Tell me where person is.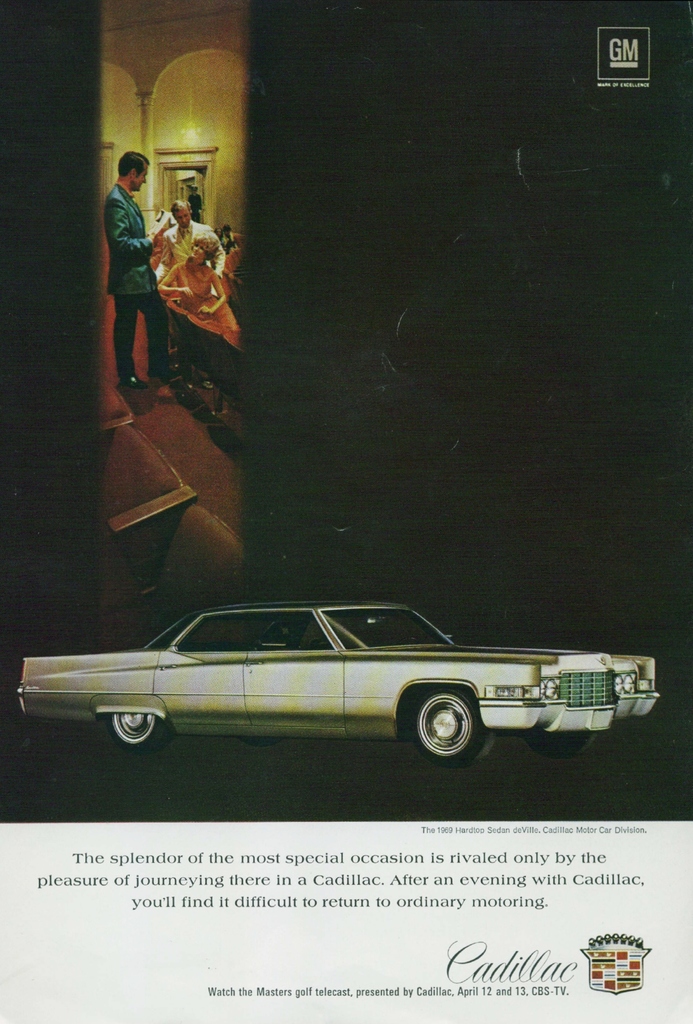
person is at [150, 200, 221, 283].
